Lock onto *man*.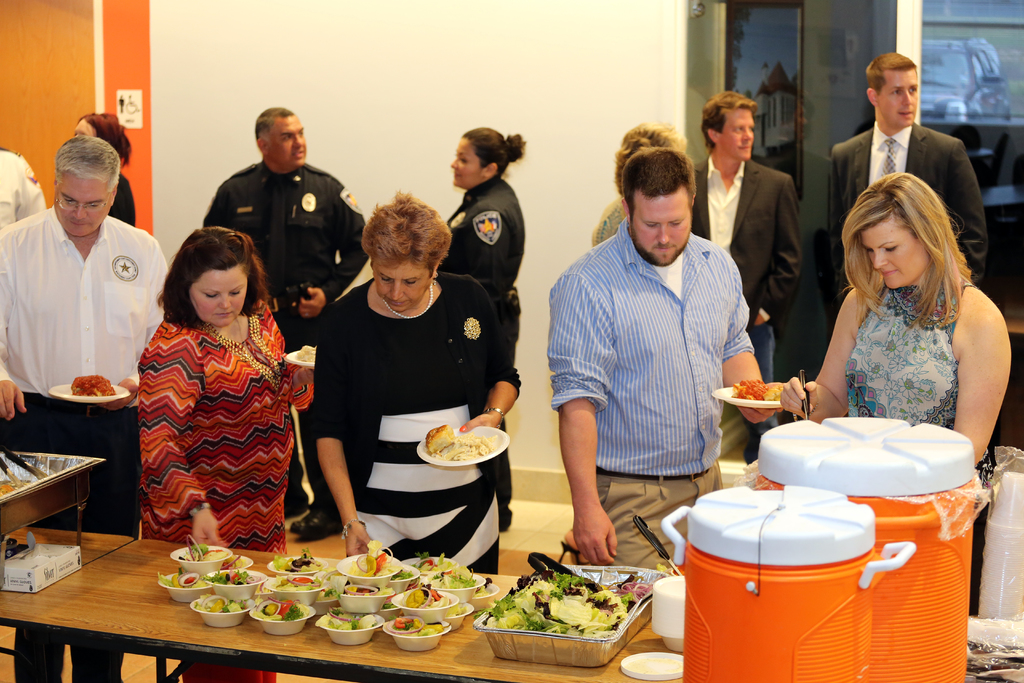
Locked: <region>536, 119, 753, 538</region>.
